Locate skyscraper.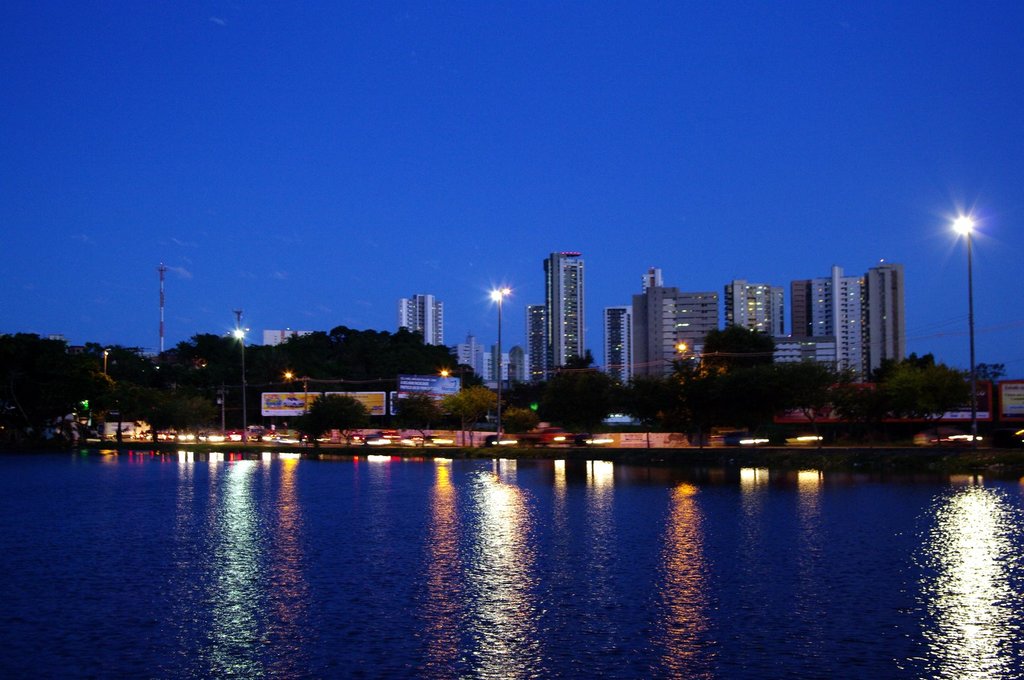
Bounding box: l=860, t=264, r=904, b=374.
